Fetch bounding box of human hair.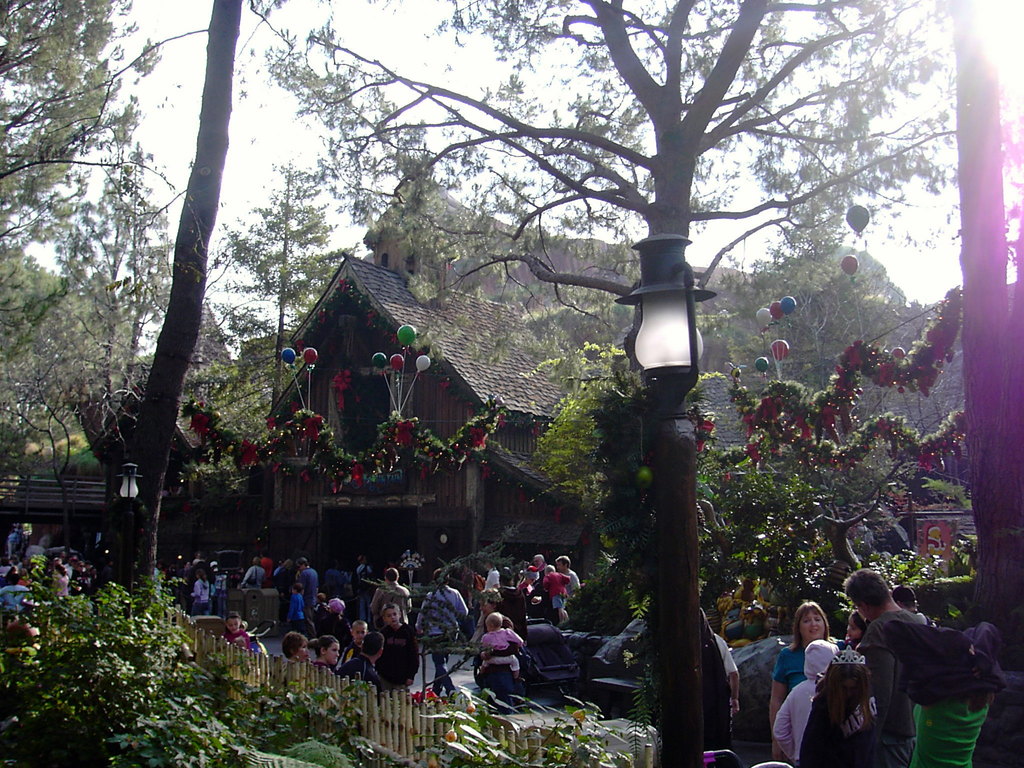
Bbox: region(75, 561, 88, 569).
